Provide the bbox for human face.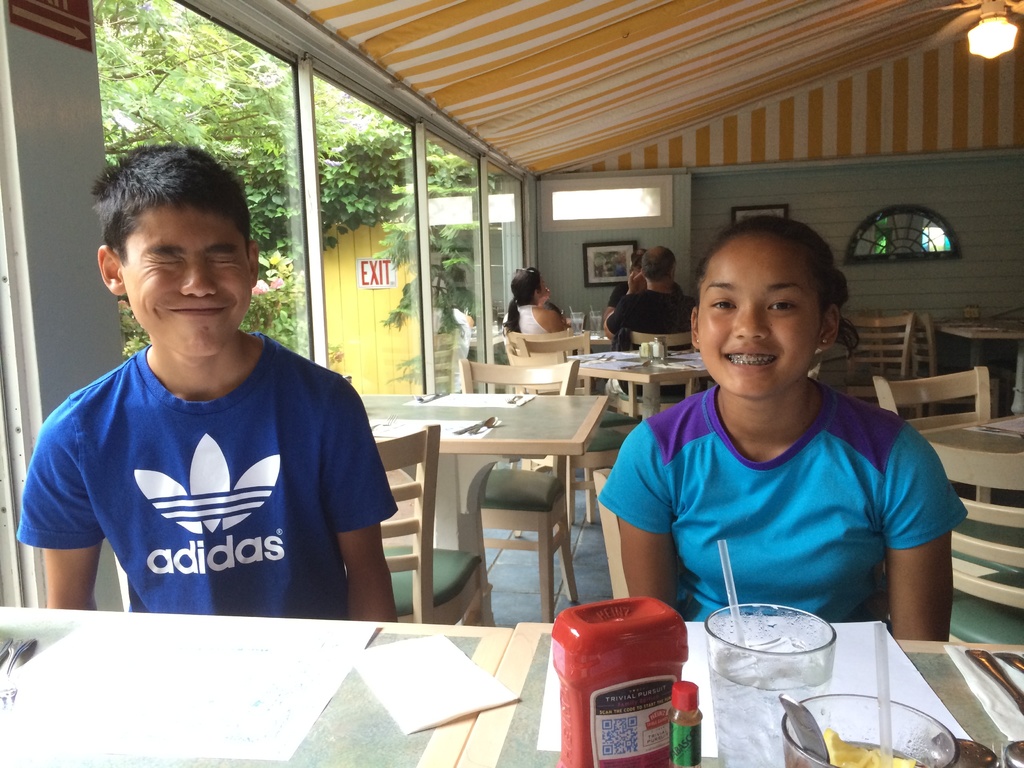
x1=116 y1=197 x2=255 y2=353.
